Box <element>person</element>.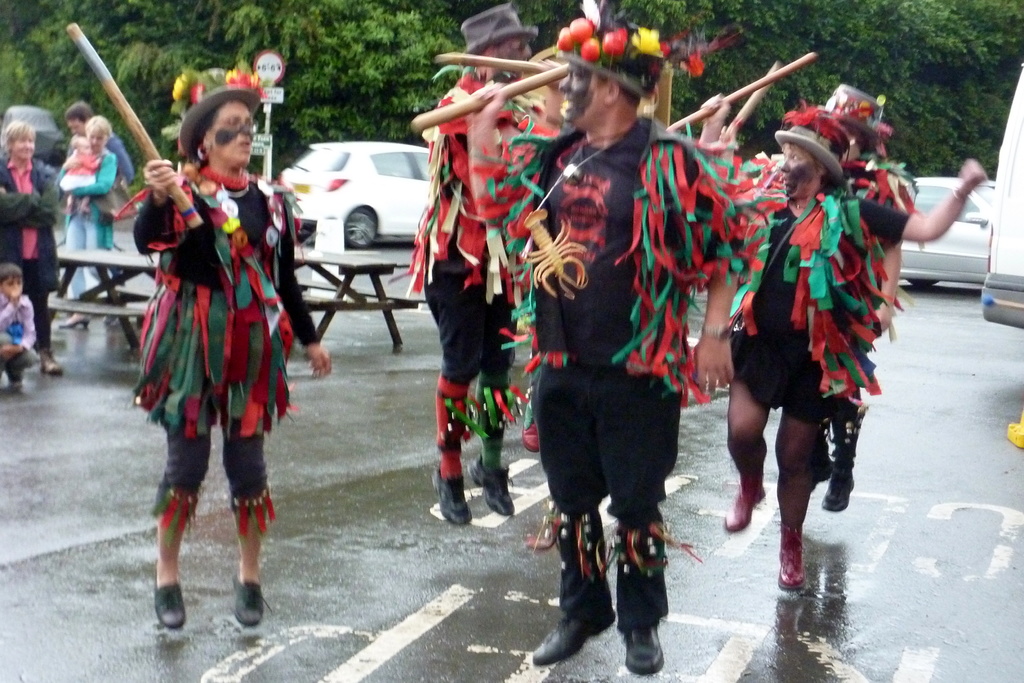
127:86:294:636.
